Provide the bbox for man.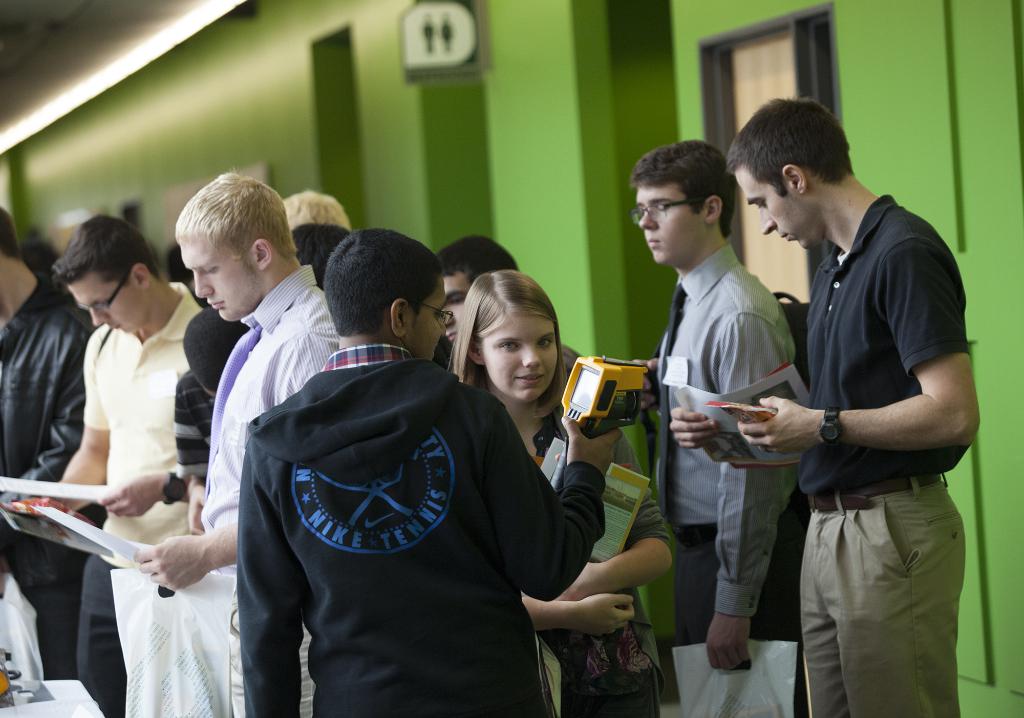
(44,219,212,717).
